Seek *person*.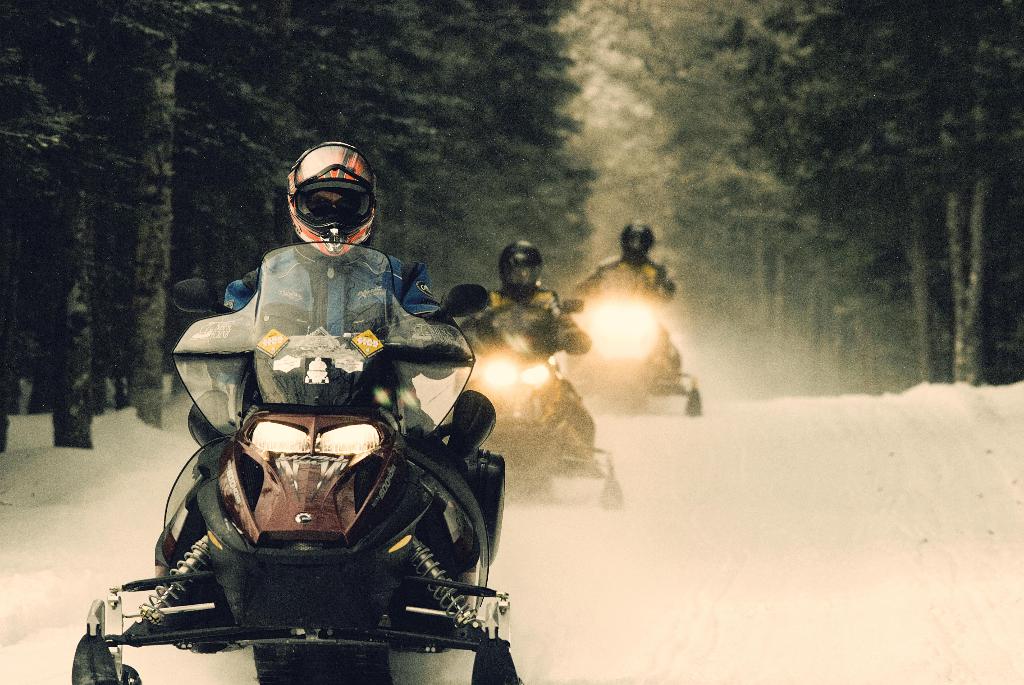
detection(220, 139, 465, 414).
